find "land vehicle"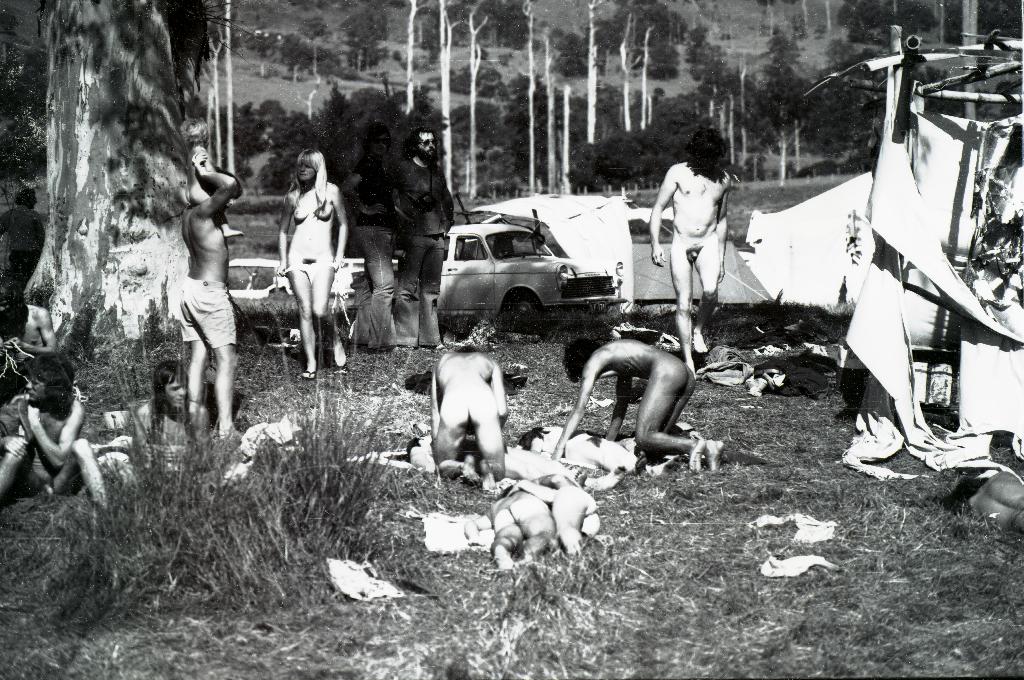
bbox(440, 220, 619, 333)
